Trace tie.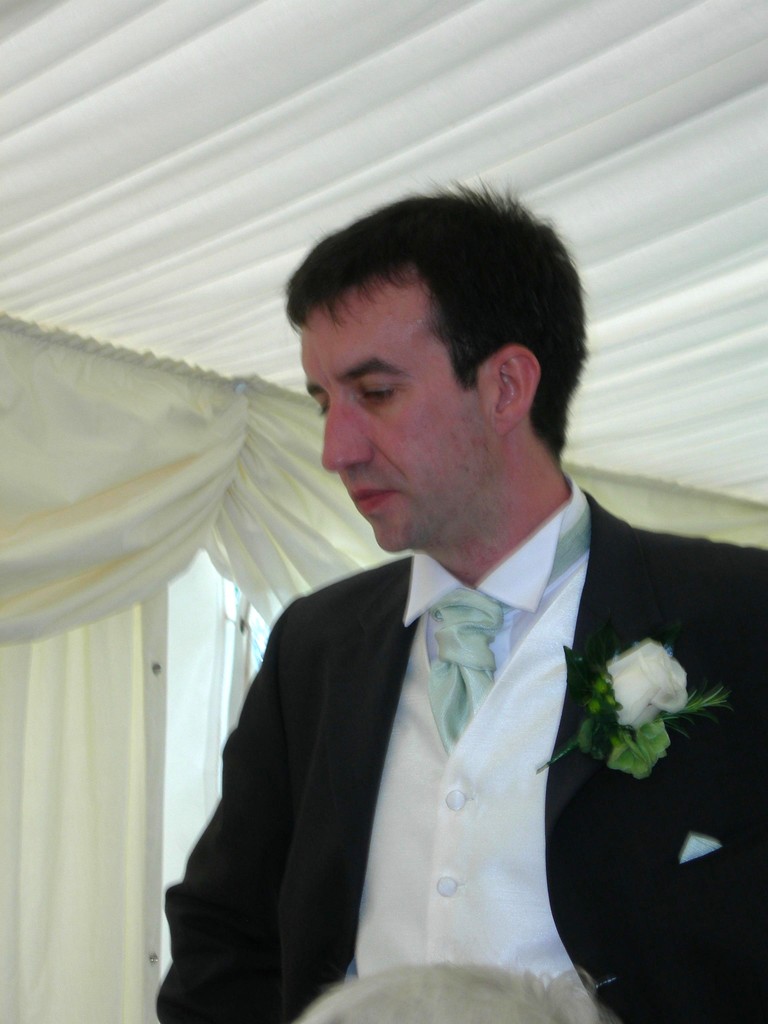
Traced to BBox(414, 527, 593, 745).
